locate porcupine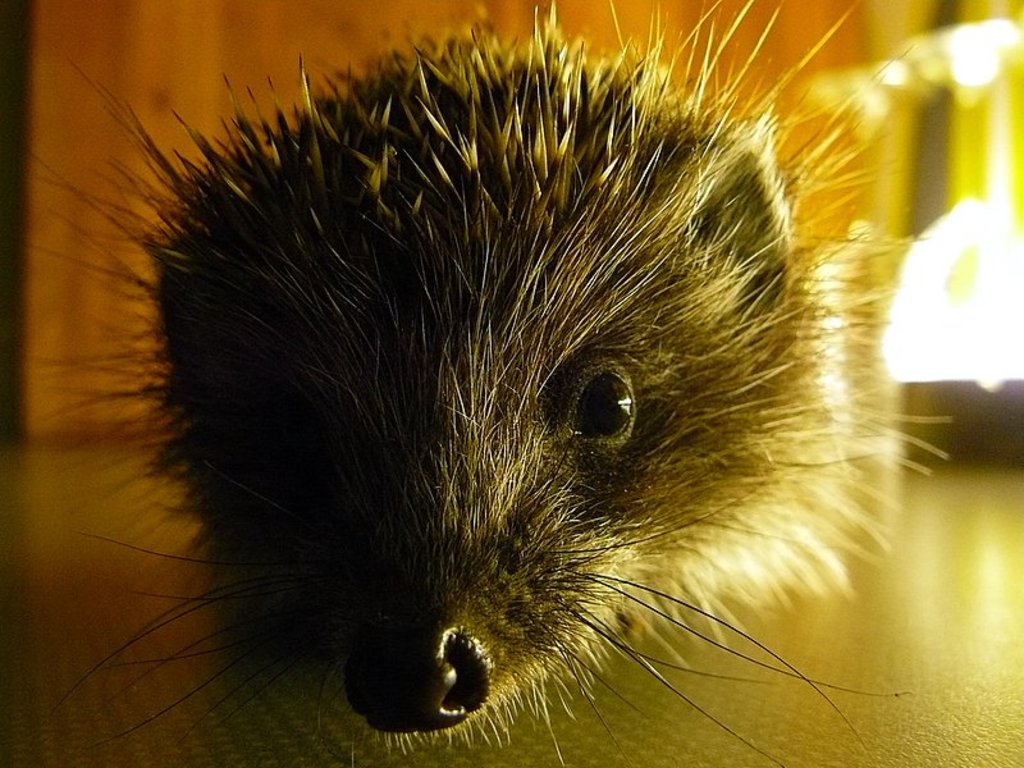
{"left": 1, "top": 0, "right": 951, "bottom": 767}
